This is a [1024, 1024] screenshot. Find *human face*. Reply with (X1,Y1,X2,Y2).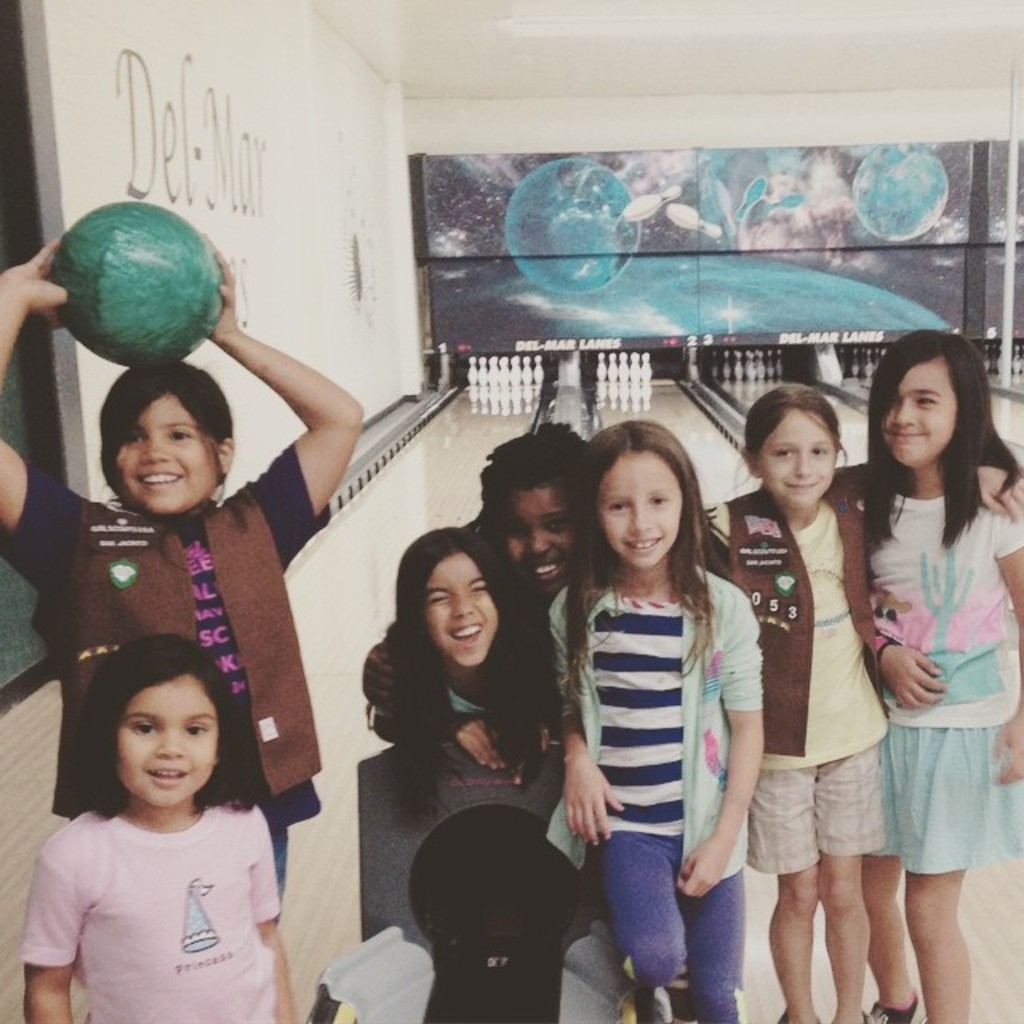
(112,392,218,509).
